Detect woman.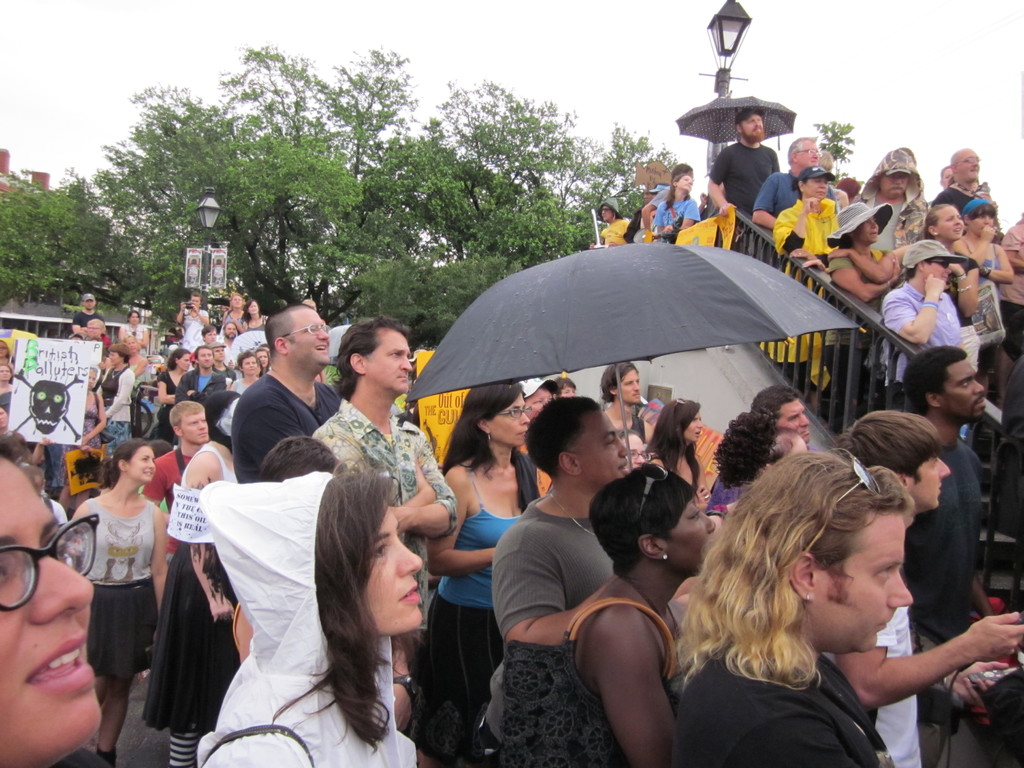
Detected at (left=641, top=396, right=714, bottom=511).
